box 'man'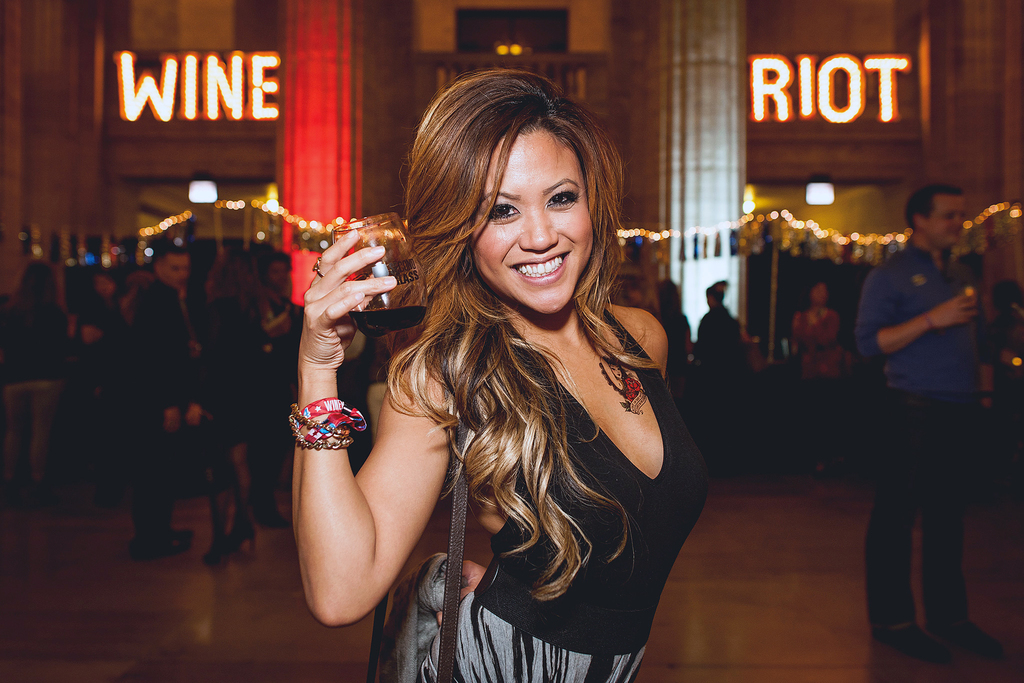
120:248:200:561
